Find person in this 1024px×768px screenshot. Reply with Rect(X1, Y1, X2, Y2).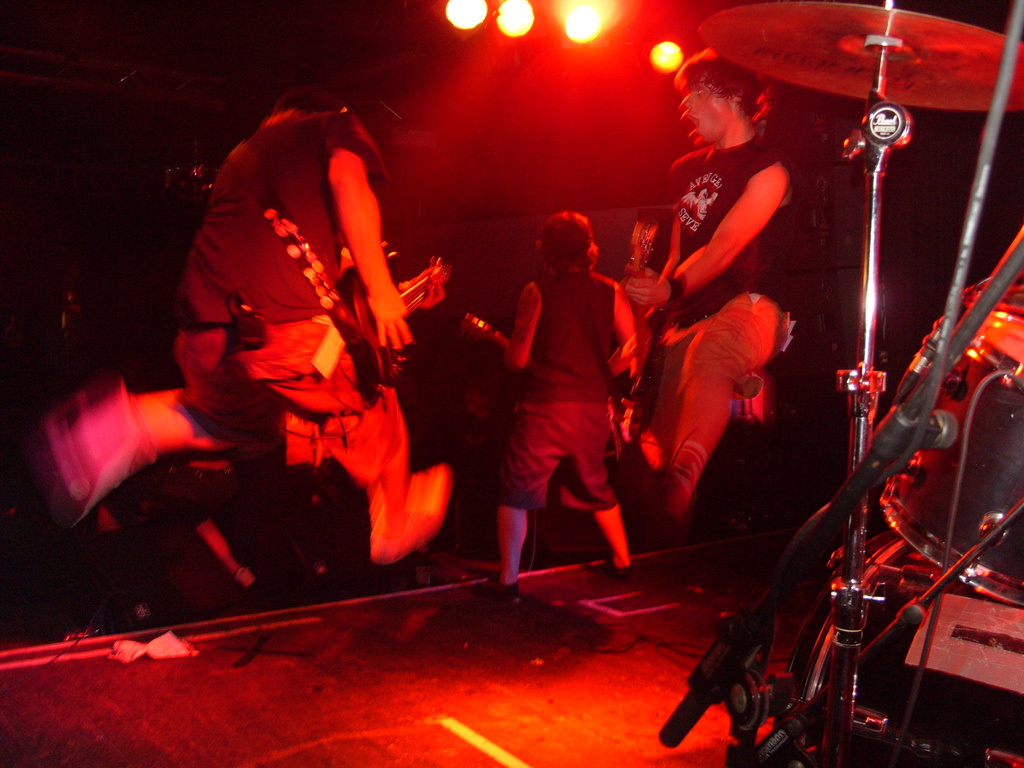
Rect(478, 205, 637, 604).
